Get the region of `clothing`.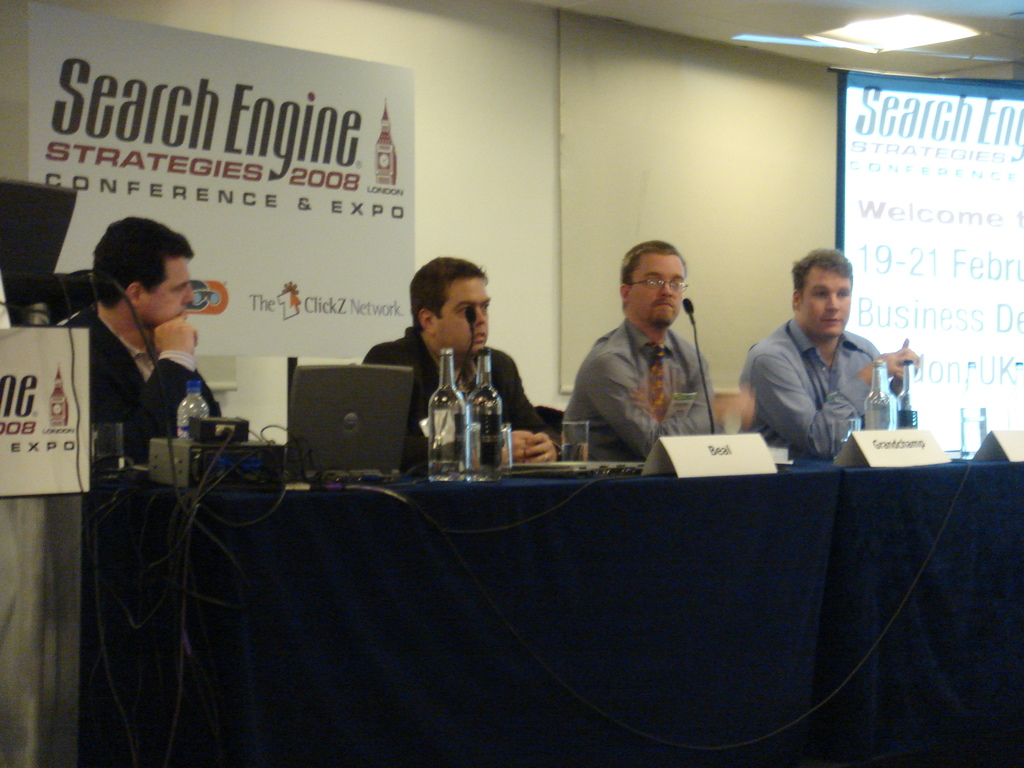
731,283,894,464.
